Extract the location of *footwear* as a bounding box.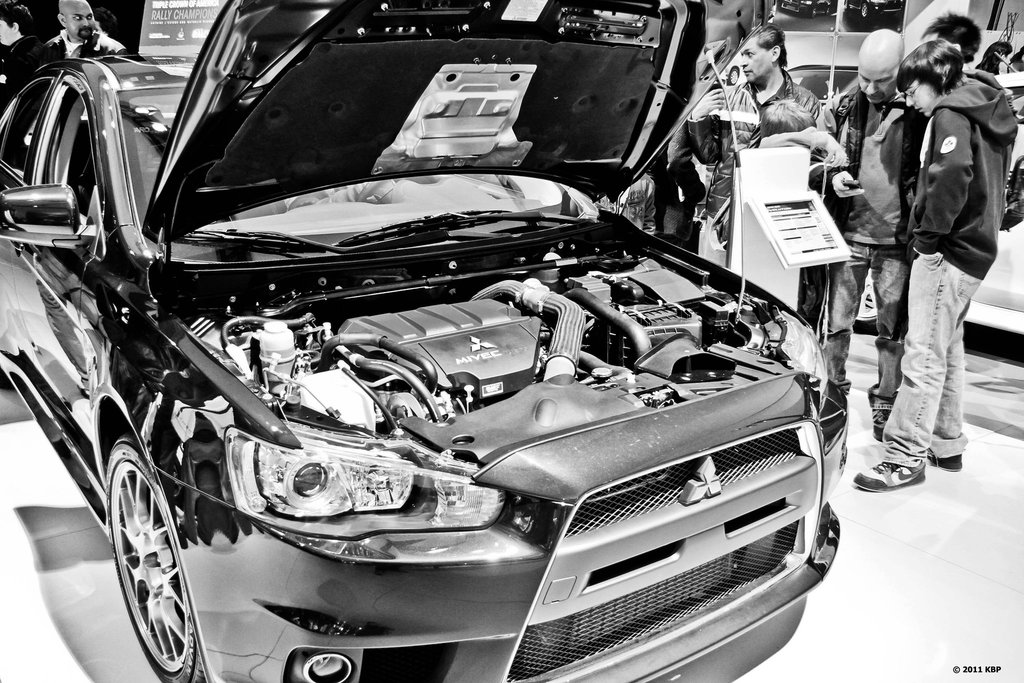
box(870, 393, 902, 440).
